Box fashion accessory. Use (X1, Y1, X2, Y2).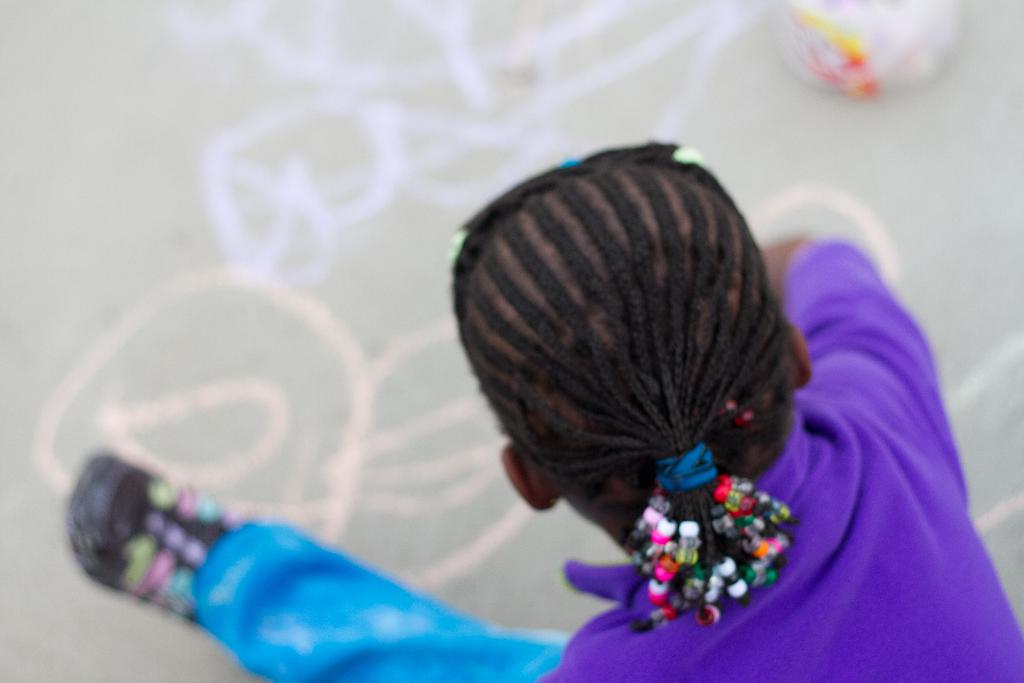
(652, 443, 717, 497).
